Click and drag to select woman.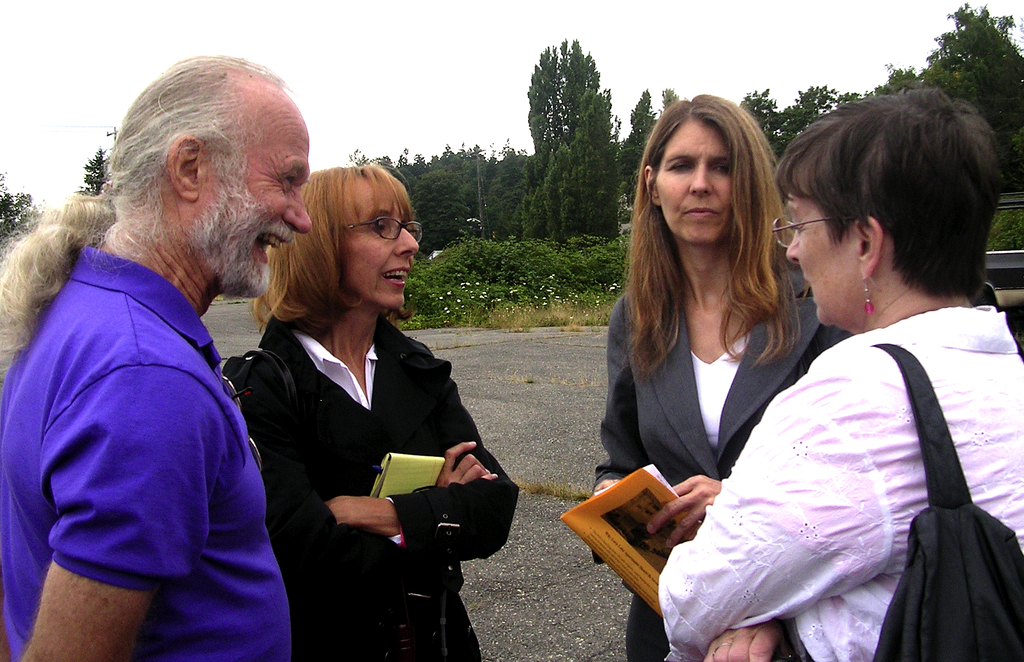
Selection: (596, 91, 856, 661).
